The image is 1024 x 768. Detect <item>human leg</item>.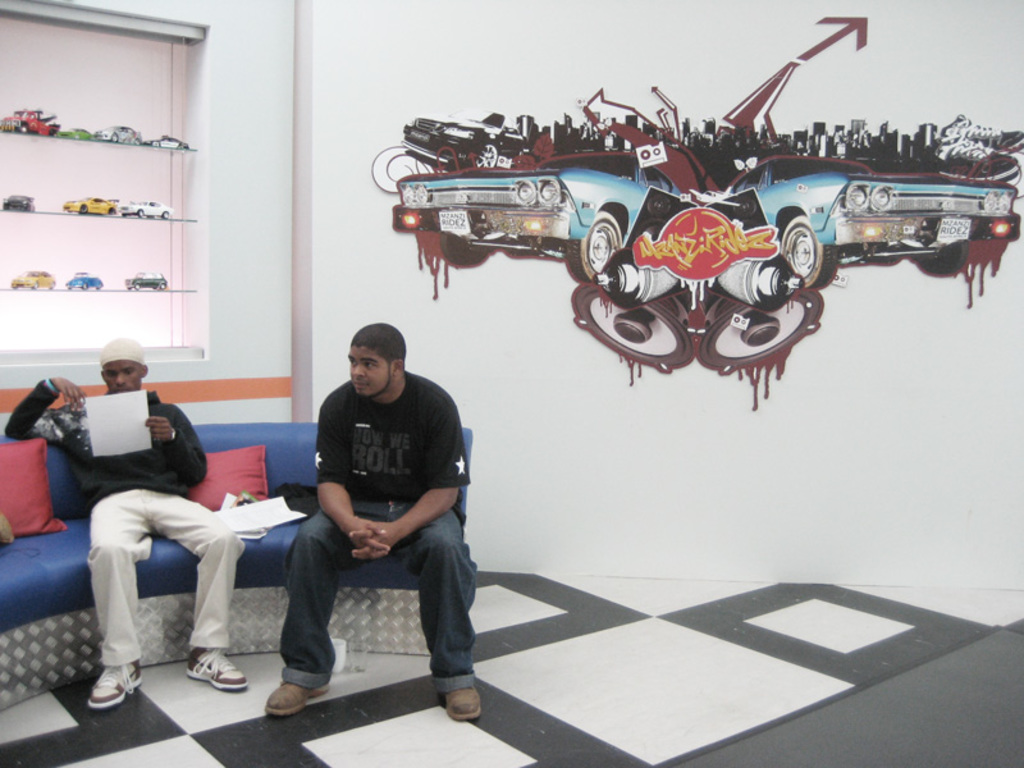
Detection: BBox(401, 512, 479, 722).
